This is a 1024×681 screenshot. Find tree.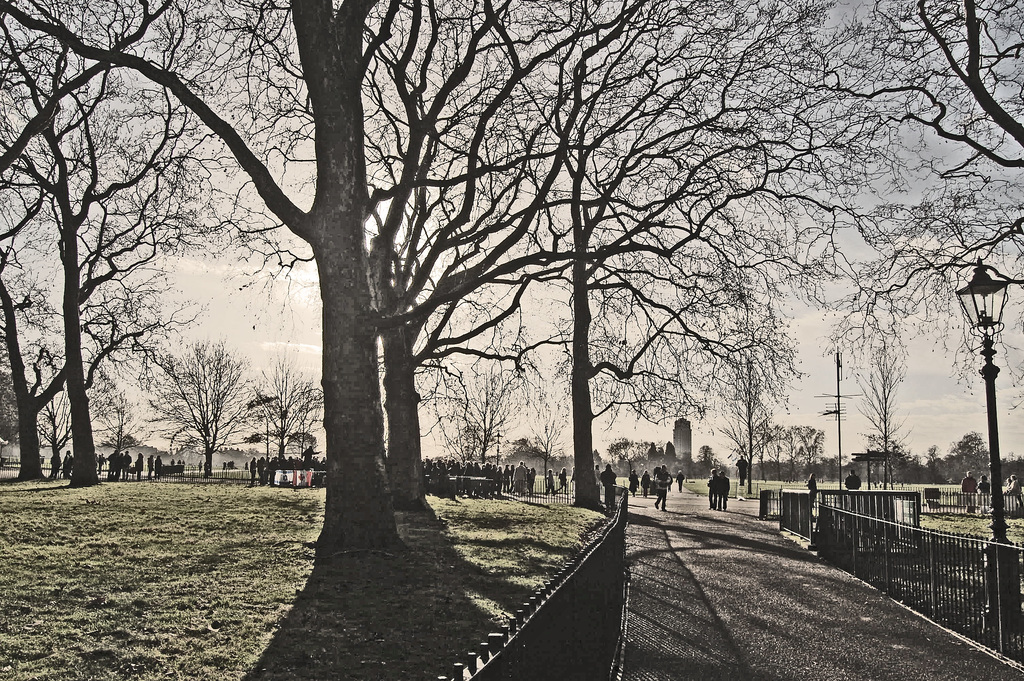
Bounding box: 709, 413, 781, 473.
